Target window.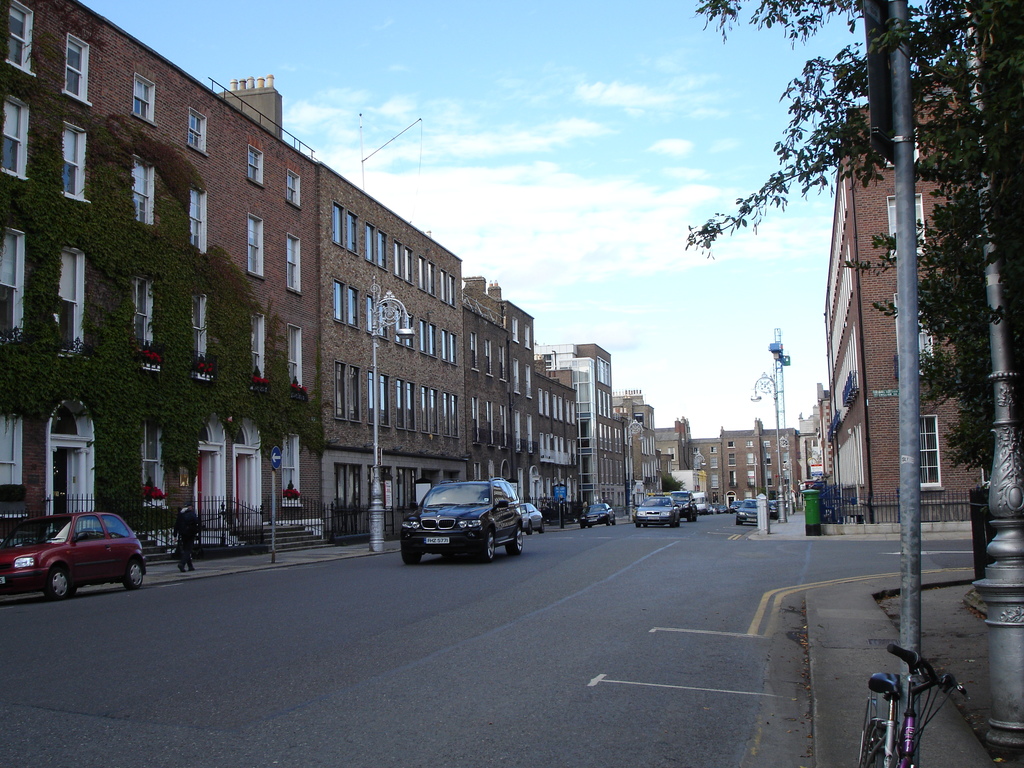
Target region: Rect(726, 440, 735, 449).
